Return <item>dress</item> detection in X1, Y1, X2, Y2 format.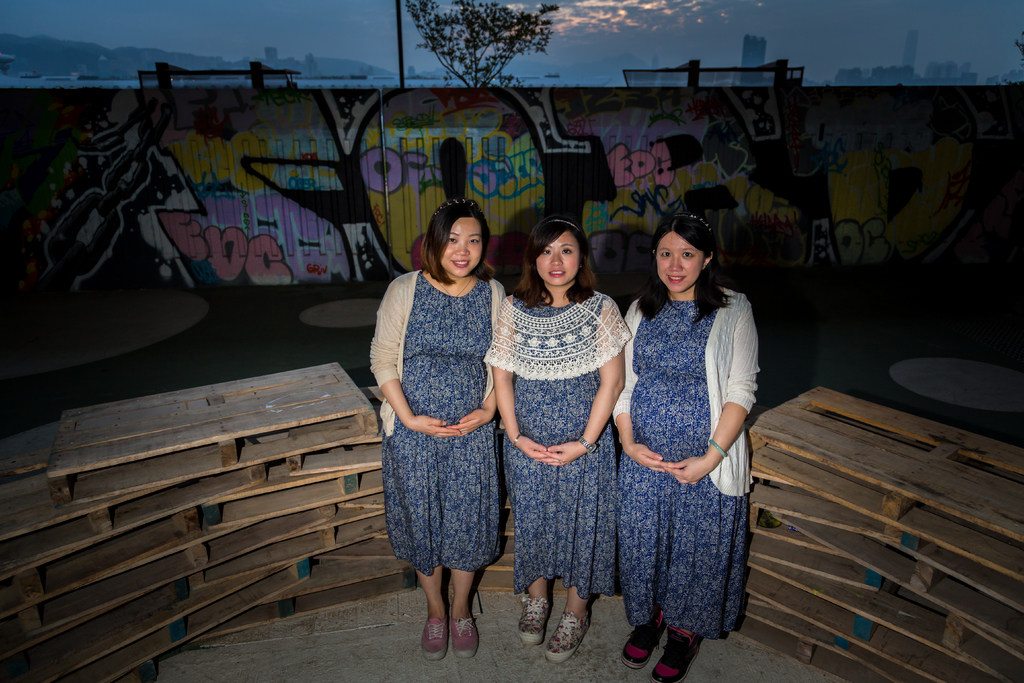
497, 293, 623, 604.
